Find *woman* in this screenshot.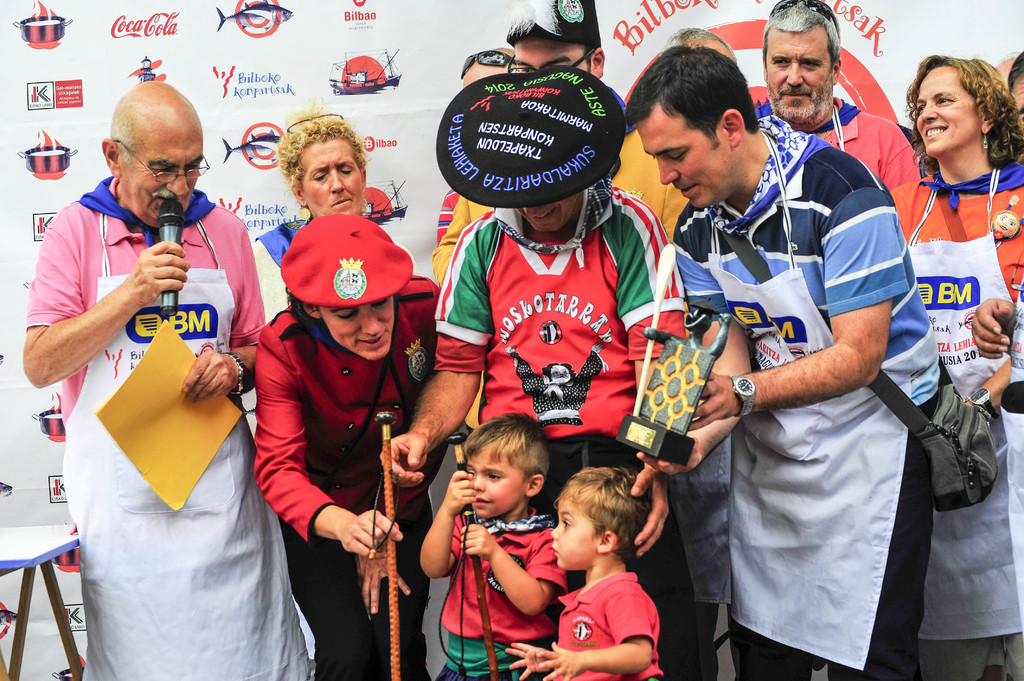
The bounding box for *woman* is 255, 211, 440, 680.
